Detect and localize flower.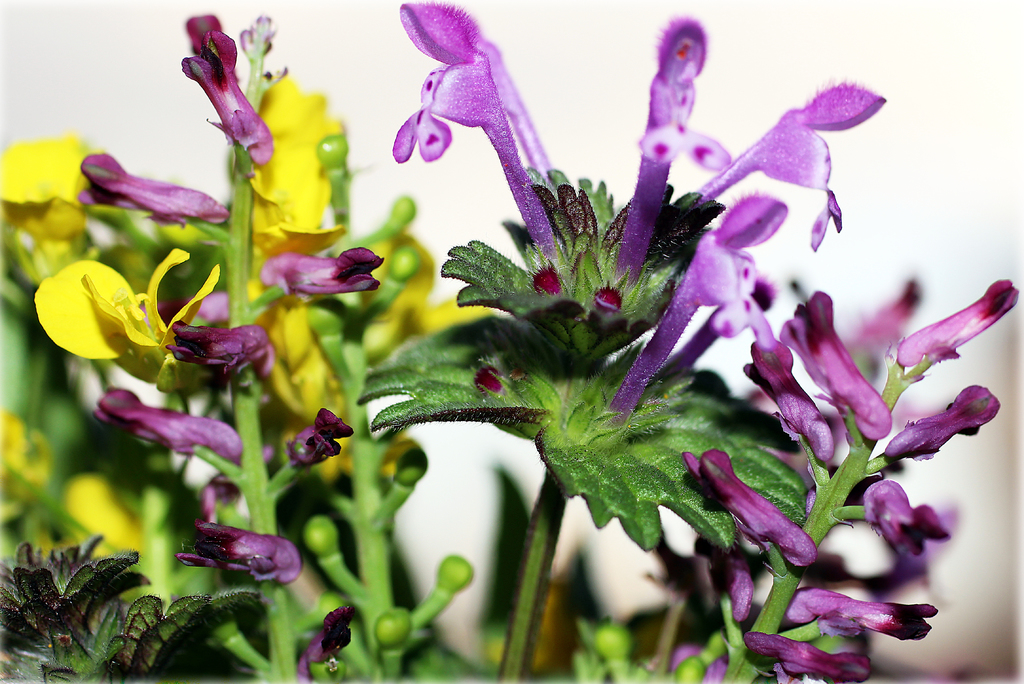
Localized at x1=0, y1=131, x2=99, y2=246.
